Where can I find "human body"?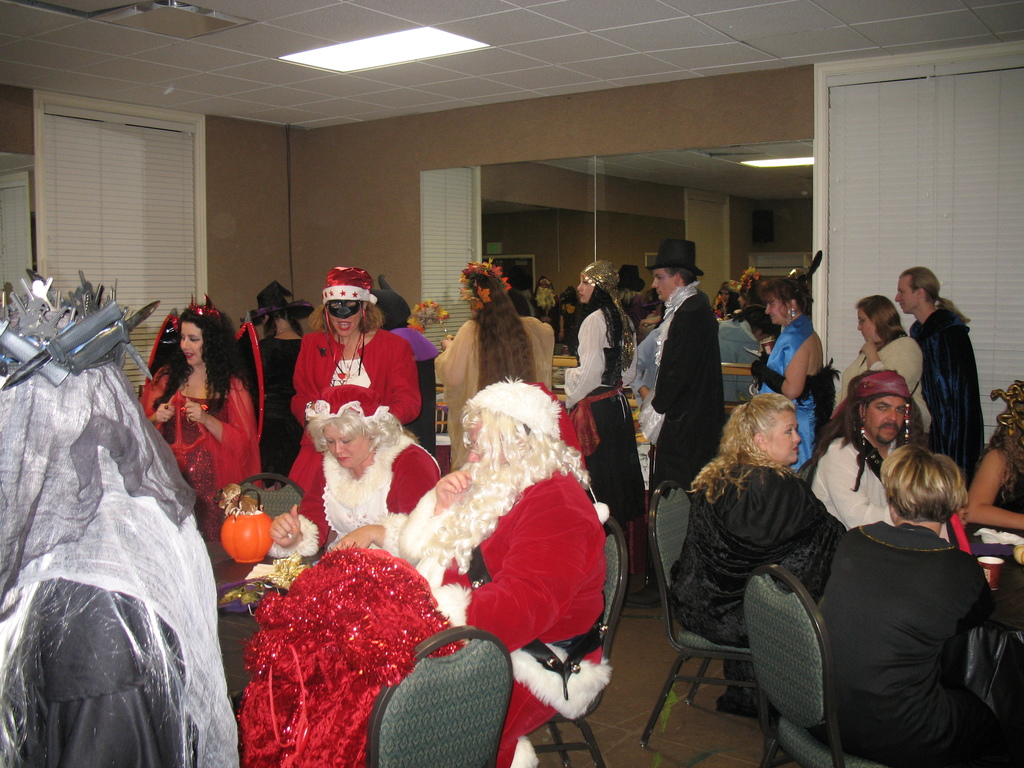
You can find it at bbox=(813, 431, 908, 532).
